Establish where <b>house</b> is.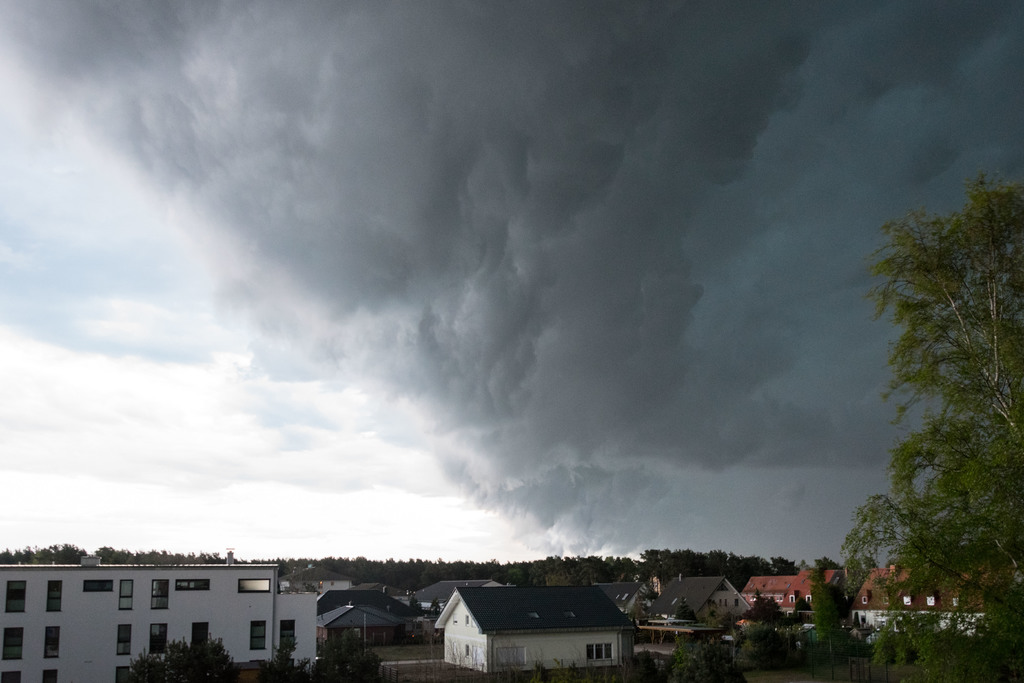
Established at [left=436, top=587, right=637, bottom=670].
